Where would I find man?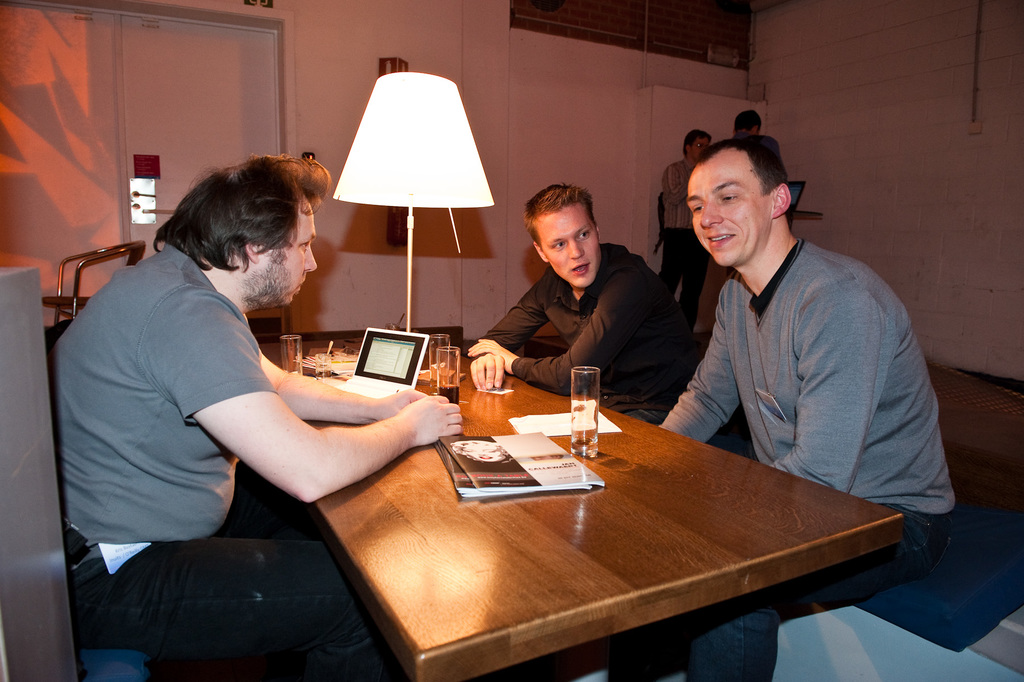
At select_region(667, 135, 714, 315).
